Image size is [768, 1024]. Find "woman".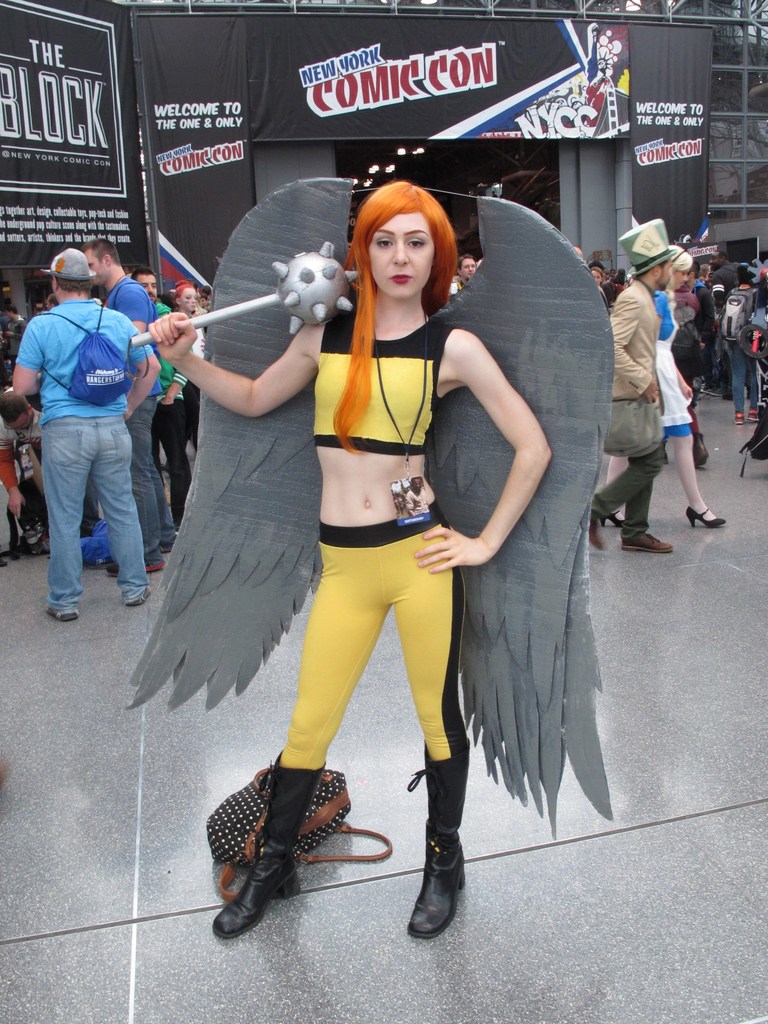
detection(170, 284, 212, 371).
